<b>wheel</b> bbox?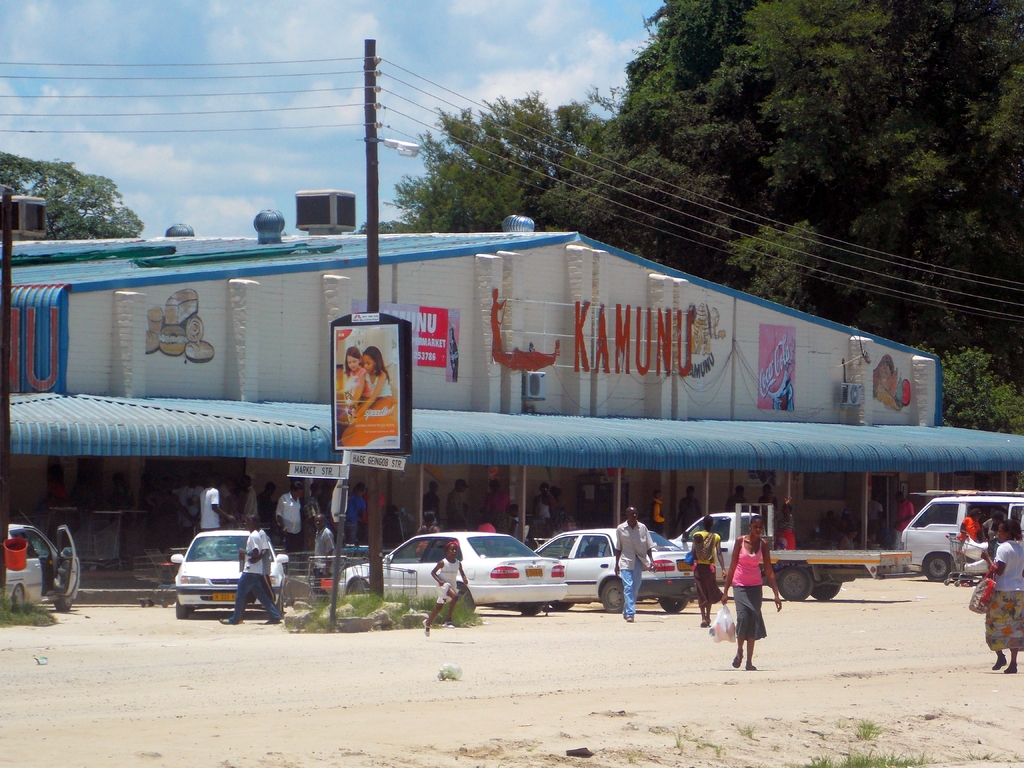
bbox(348, 581, 372, 597)
